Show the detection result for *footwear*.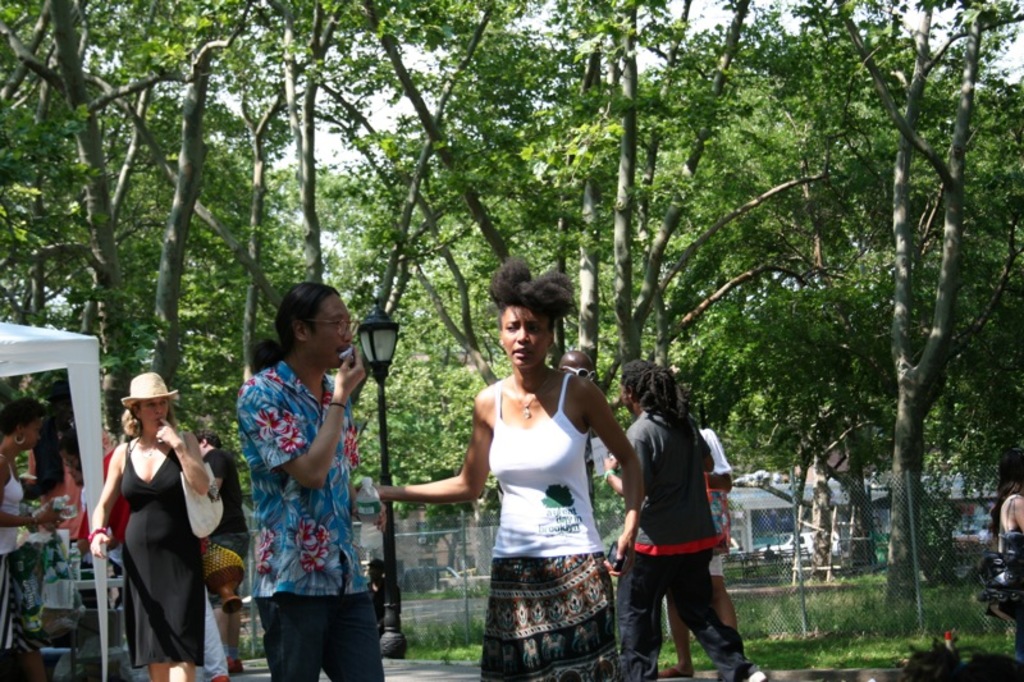
bbox=[225, 653, 236, 676].
